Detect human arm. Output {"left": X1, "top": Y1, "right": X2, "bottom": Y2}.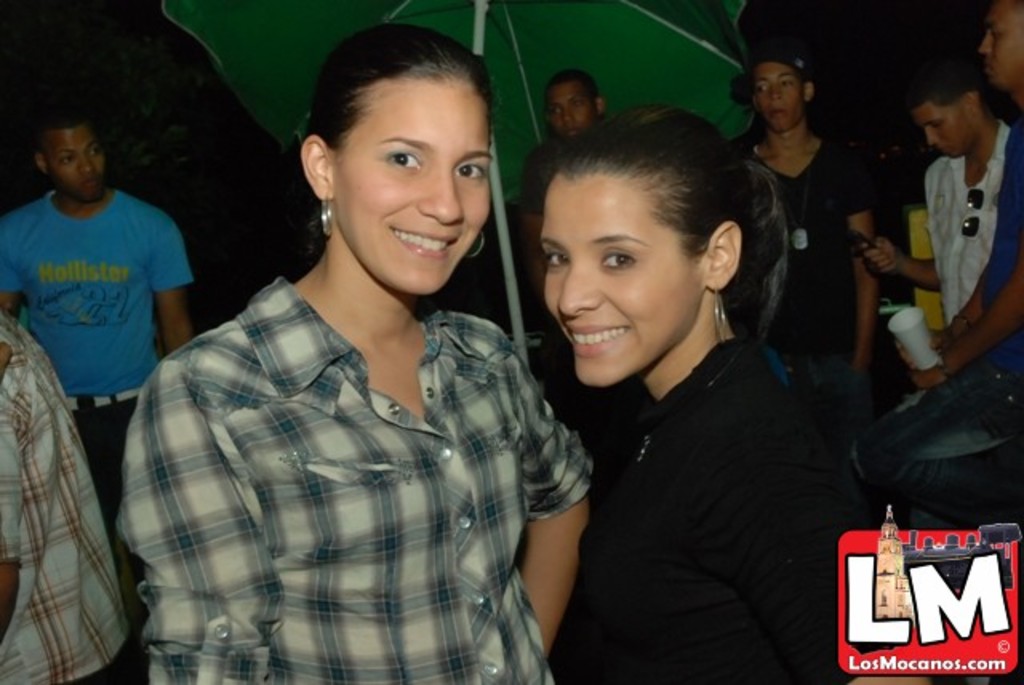
{"left": 901, "top": 250, "right": 1022, "bottom": 399}.
